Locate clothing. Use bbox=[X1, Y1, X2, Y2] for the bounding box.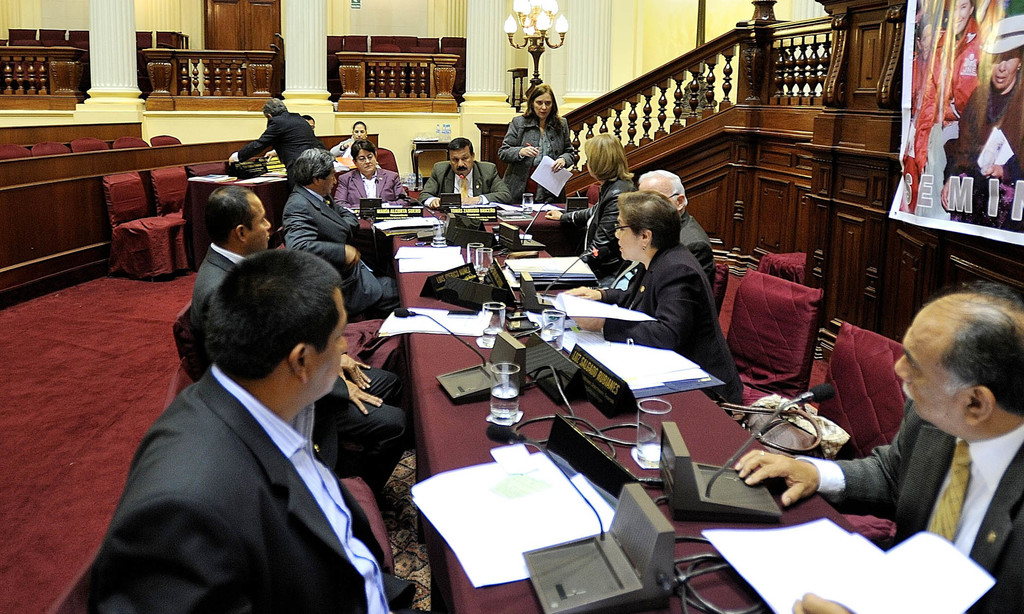
bbox=[239, 110, 316, 177].
